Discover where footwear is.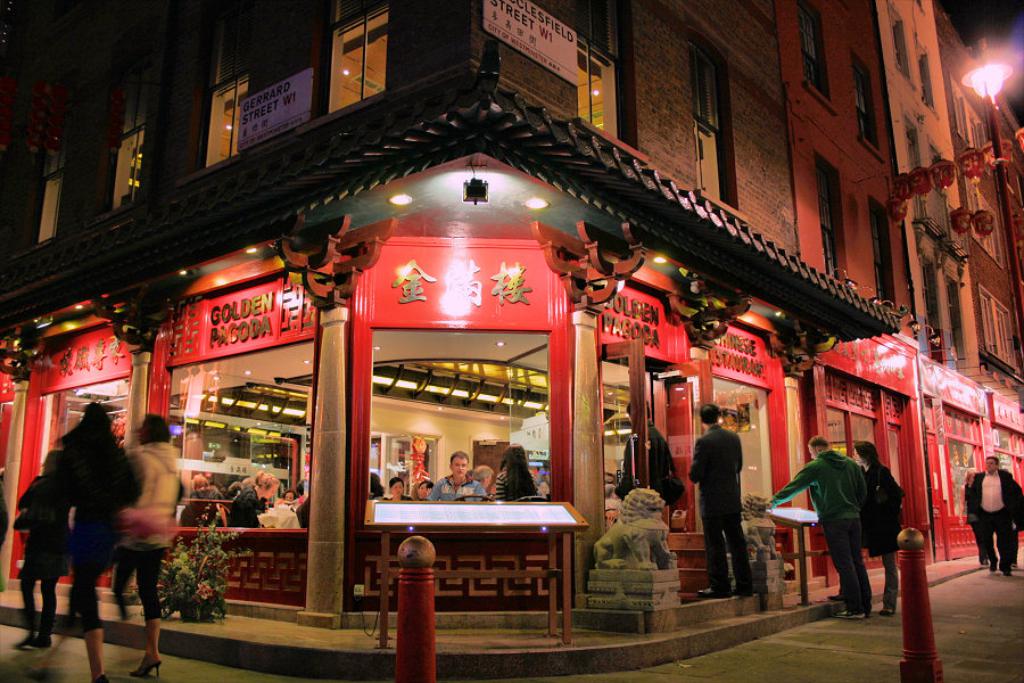
Discovered at 880:604:897:616.
